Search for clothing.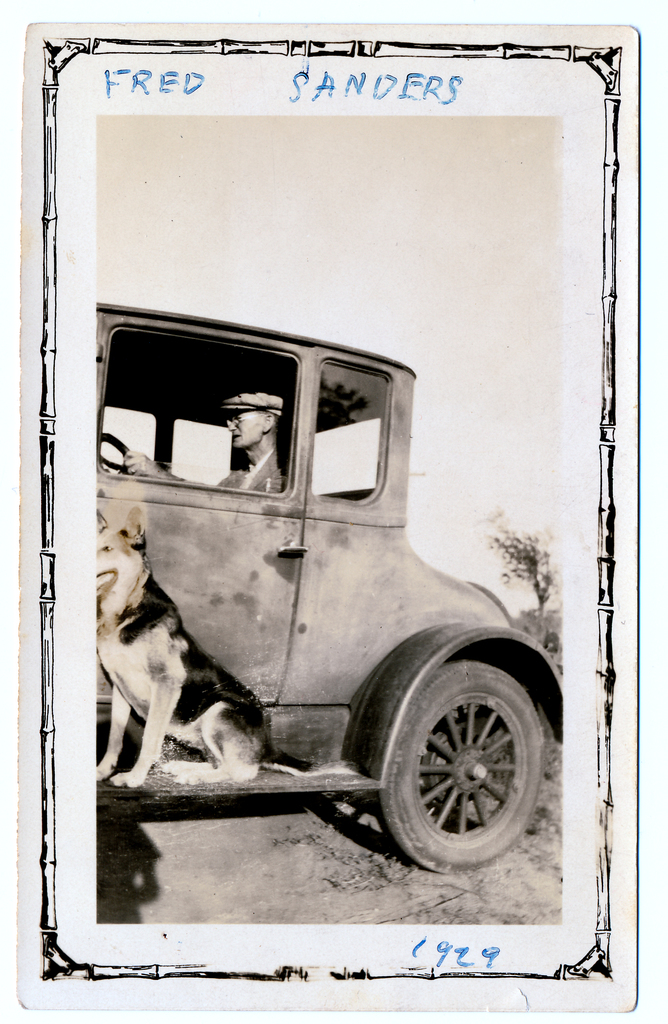
Found at <box>216,453,279,493</box>.
